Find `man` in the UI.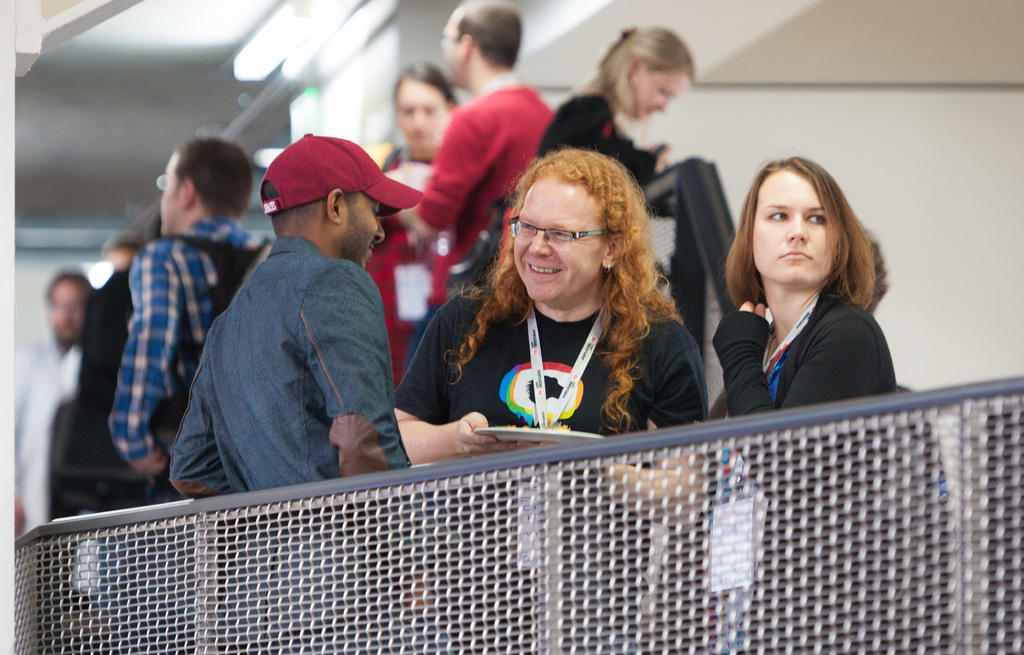
UI element at locate(8, 267, 95, 527).
